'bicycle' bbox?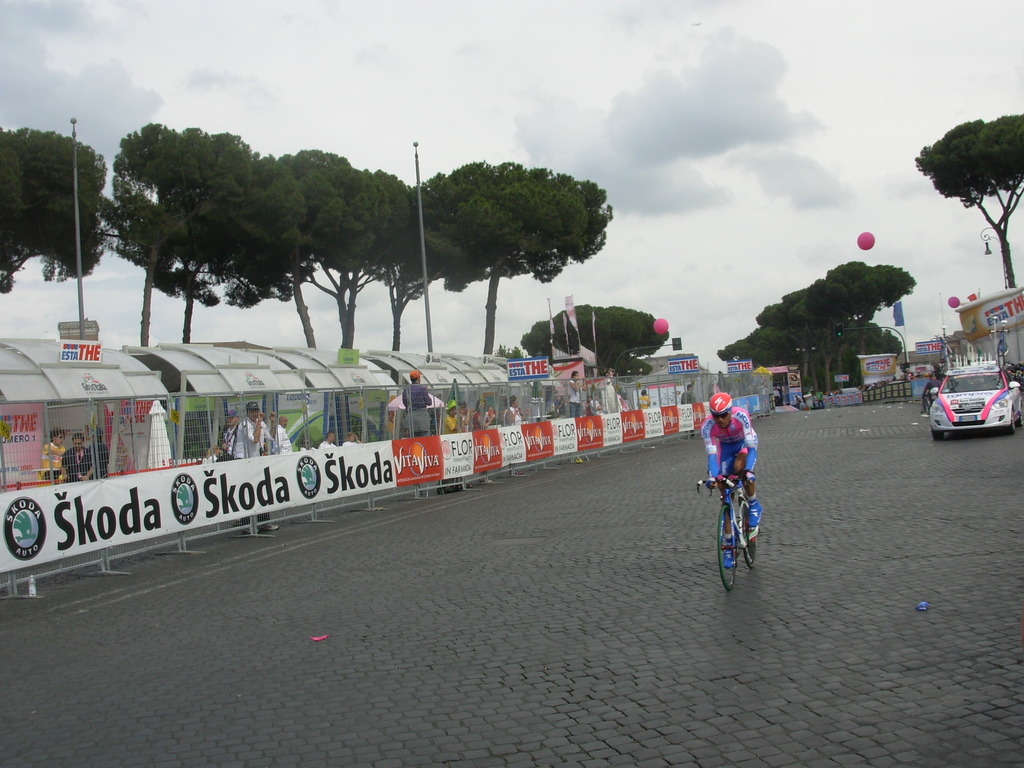
bbox(695, 458, 759, 599)
